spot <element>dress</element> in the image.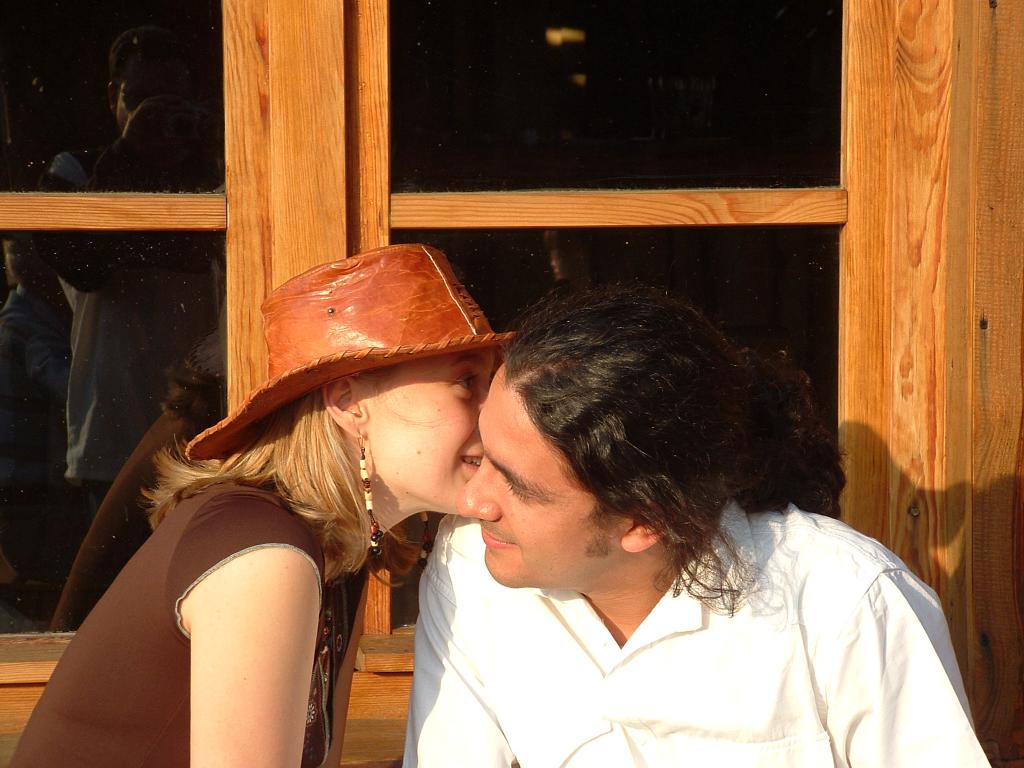
<element>dress</element> found at 13:445:371:767.
